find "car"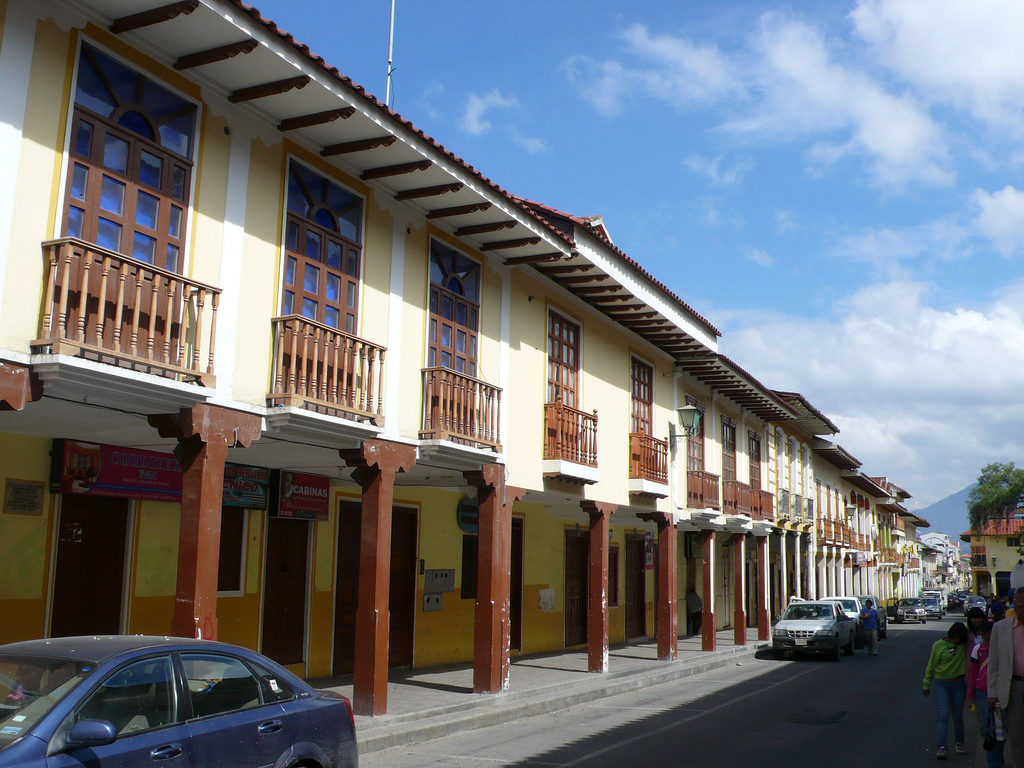
<region>962, 592, 989, 617</region>
